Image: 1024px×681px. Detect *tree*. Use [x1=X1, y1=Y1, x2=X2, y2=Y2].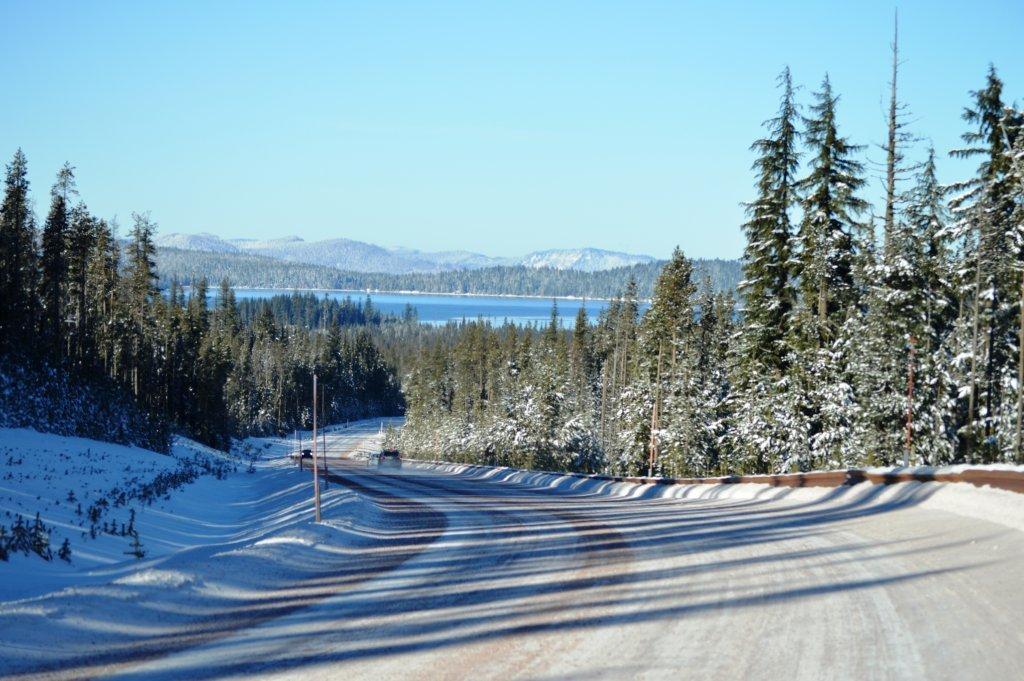
[x1=81, y1=208, x2=139, y2=440].
